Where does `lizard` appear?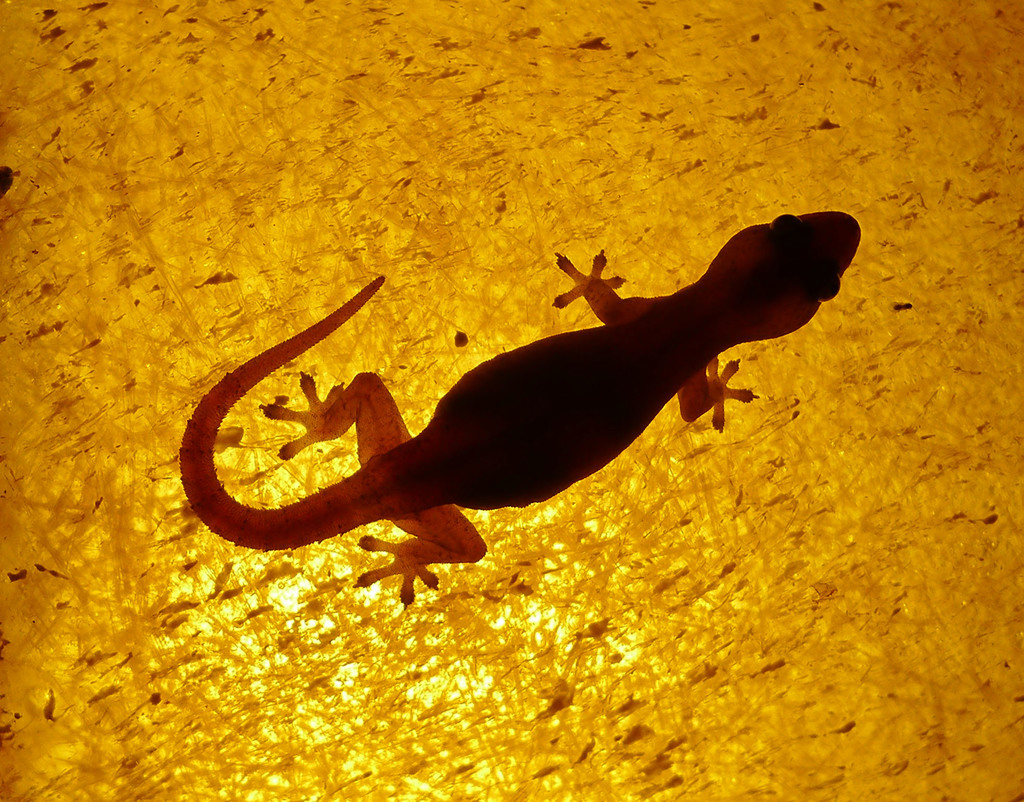
Appears at box=[178, 204, 861, 605].
